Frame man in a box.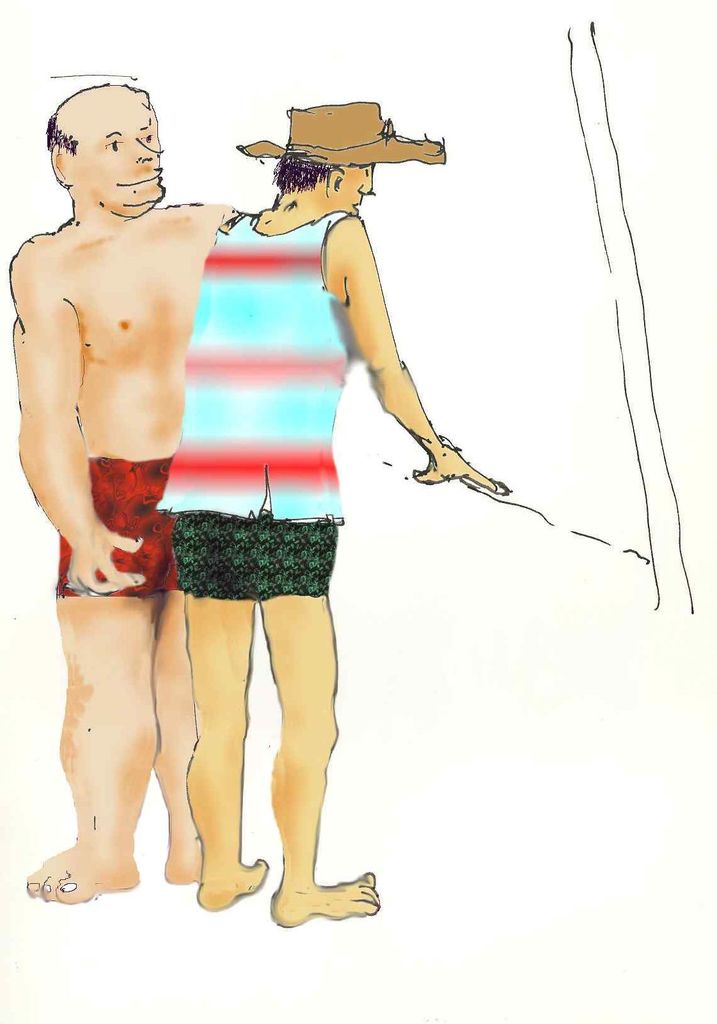
[x1=151, y1=91, x2=508, y2=940].
